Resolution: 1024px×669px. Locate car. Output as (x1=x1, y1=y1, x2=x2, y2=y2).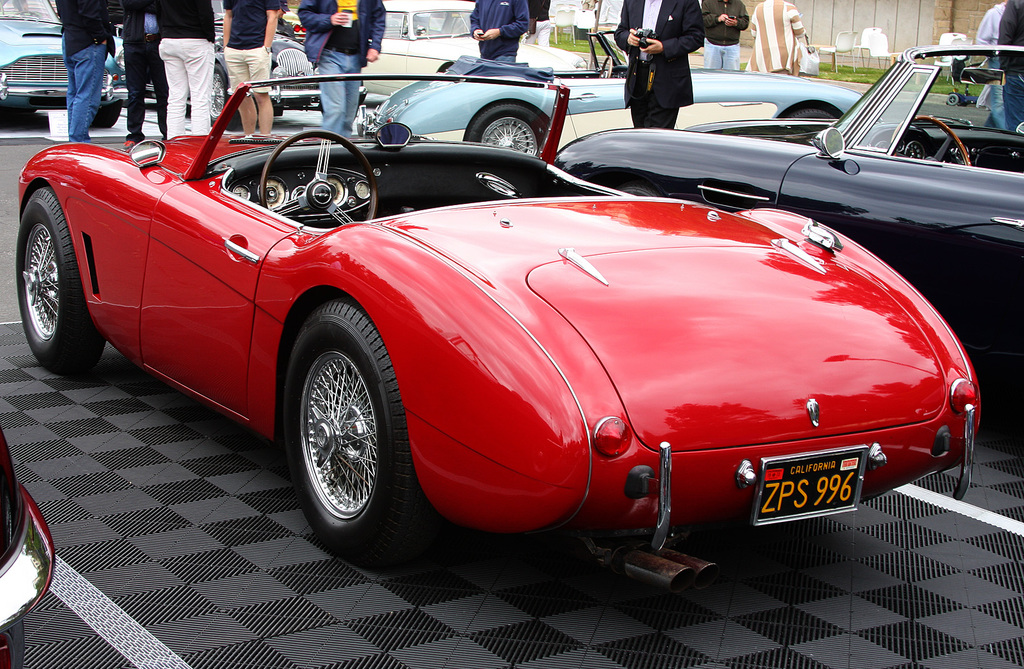
(x1=19, y1=76, x2=979, y2=591).
